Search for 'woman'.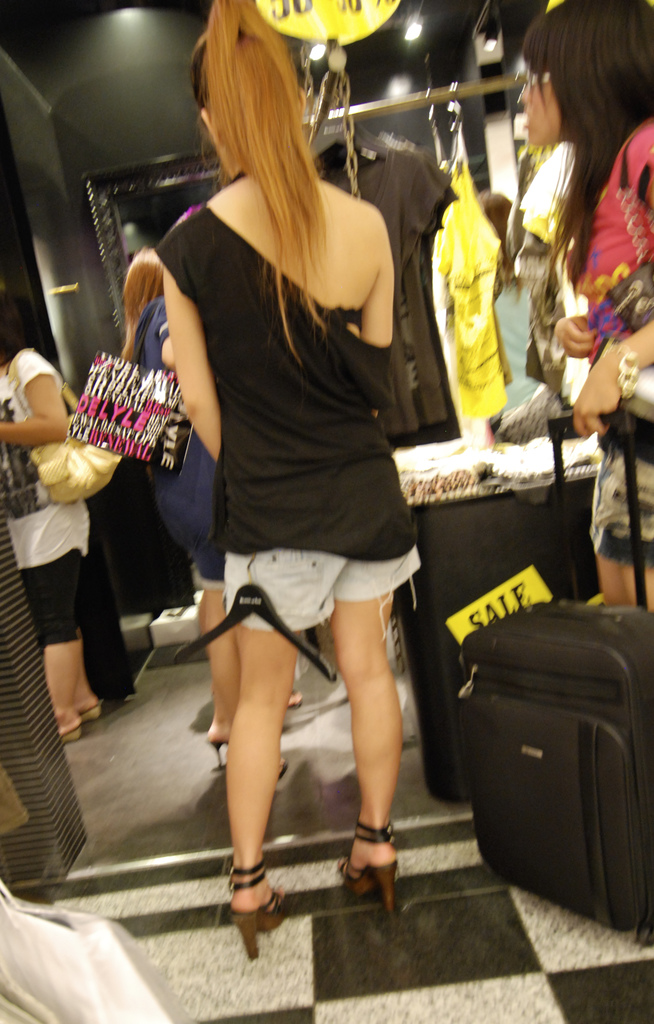
Found at locate(122, 43, 436, 923).
